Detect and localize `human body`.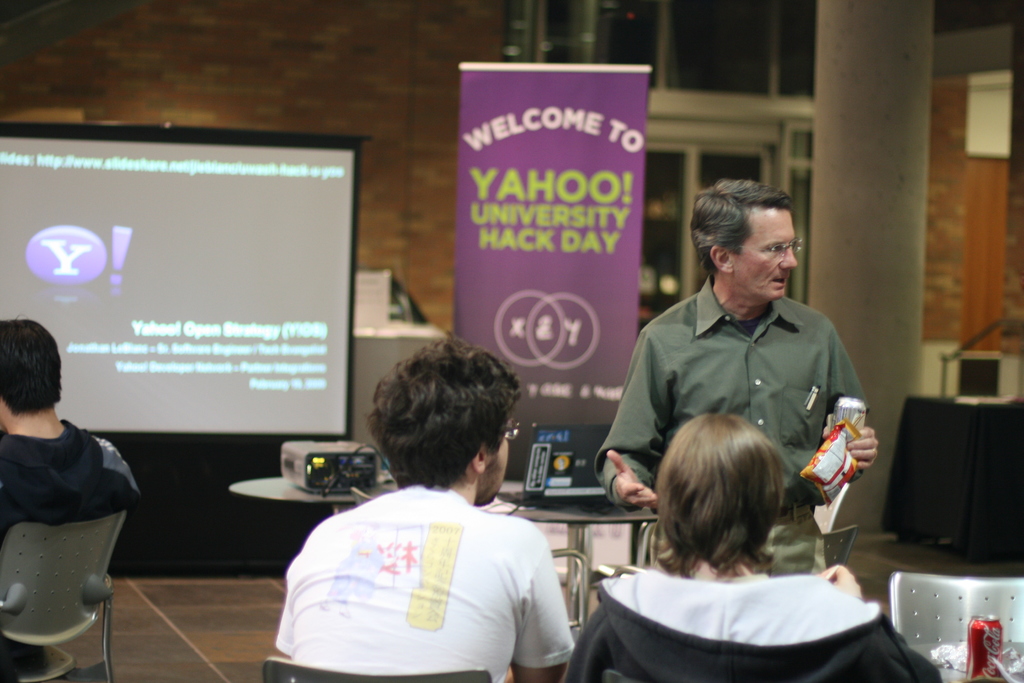
Localized at 0,313,139,682.
